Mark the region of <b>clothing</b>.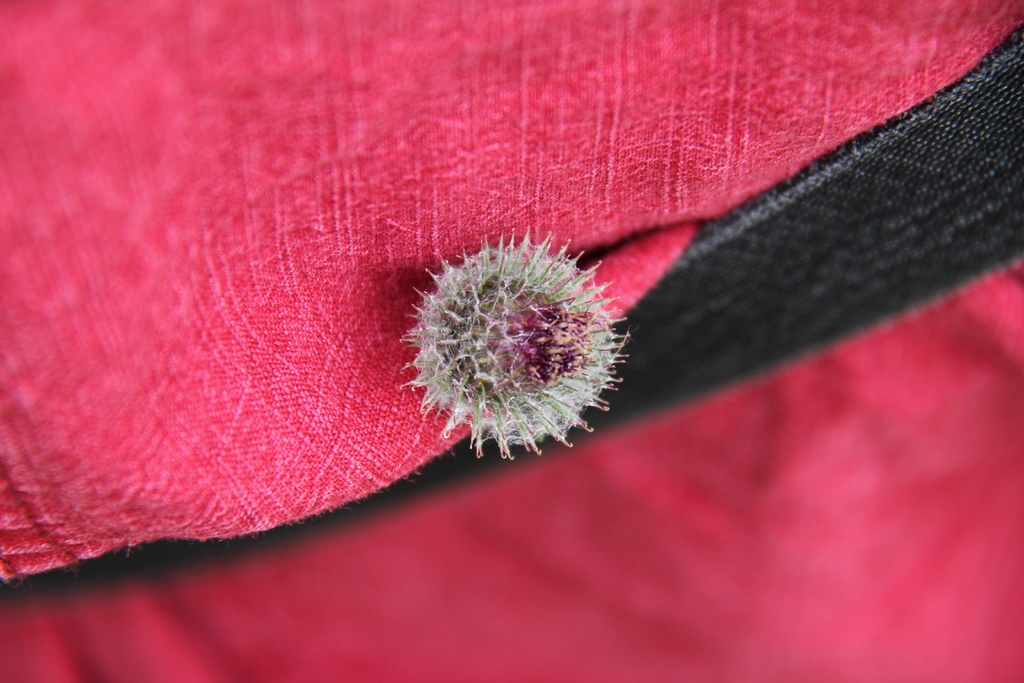
Region: BBox(0, 0, 1023, 682).
